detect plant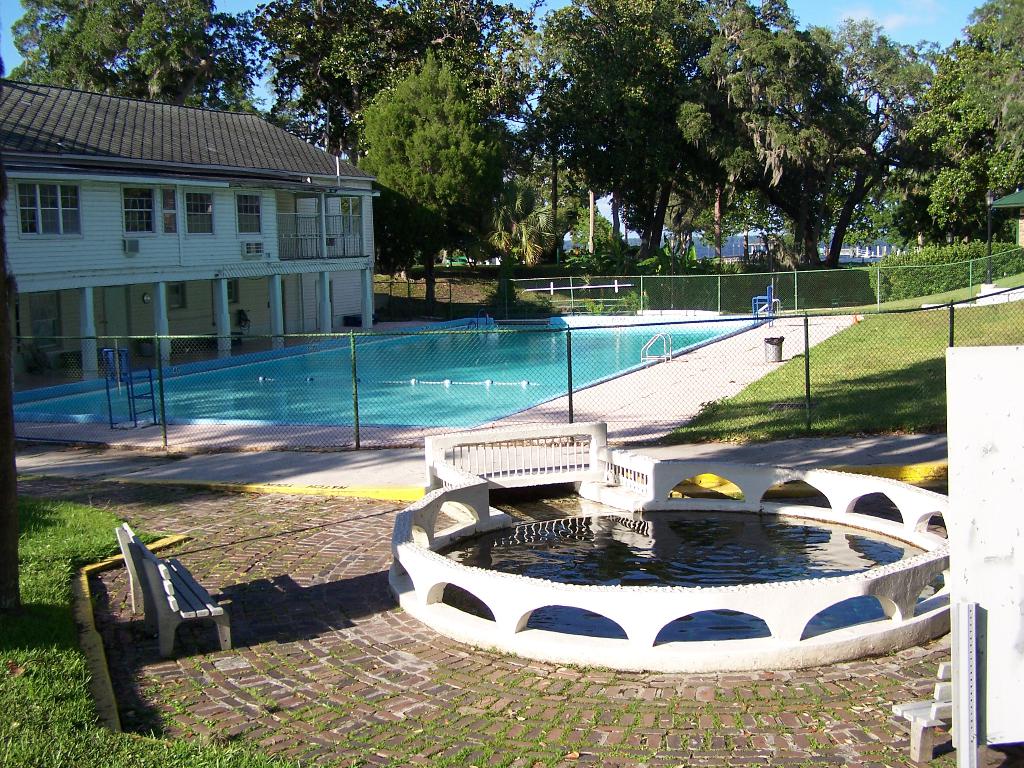
[703, 253, 754, 274]
